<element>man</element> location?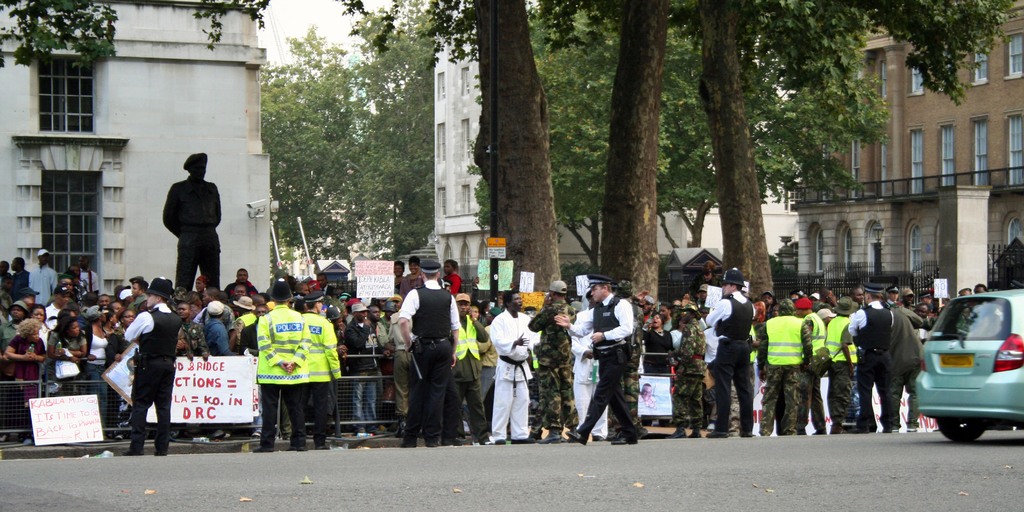
x1=845 y1=285 x2=900 y2=431
